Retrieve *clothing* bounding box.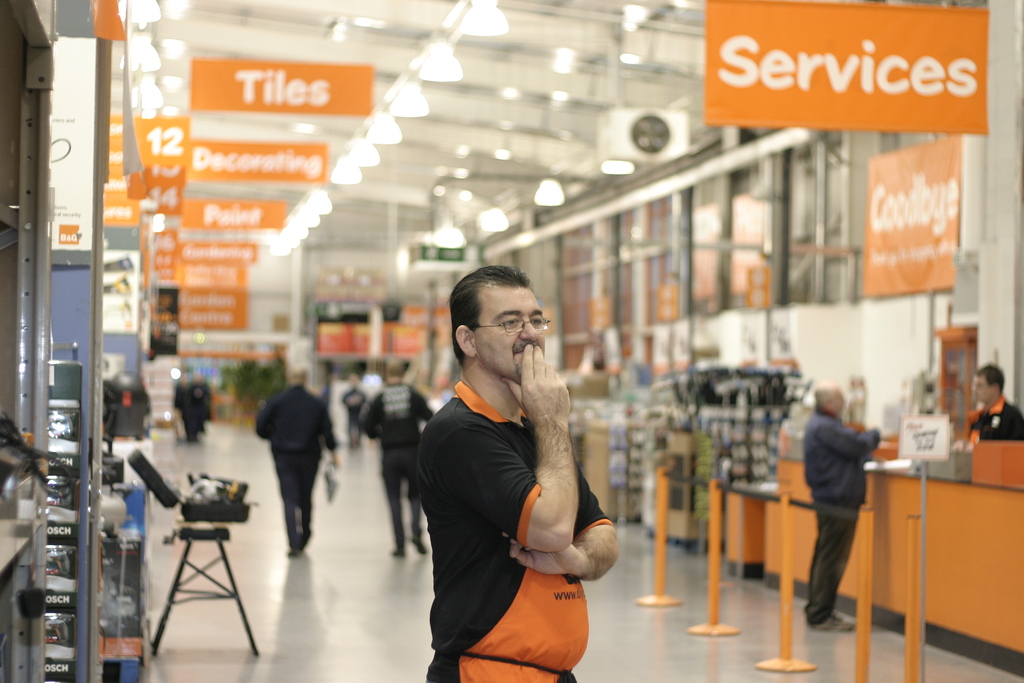
Bounding box: {"left": 412, "top": 322, "right": 616, "bottom": 667}.
